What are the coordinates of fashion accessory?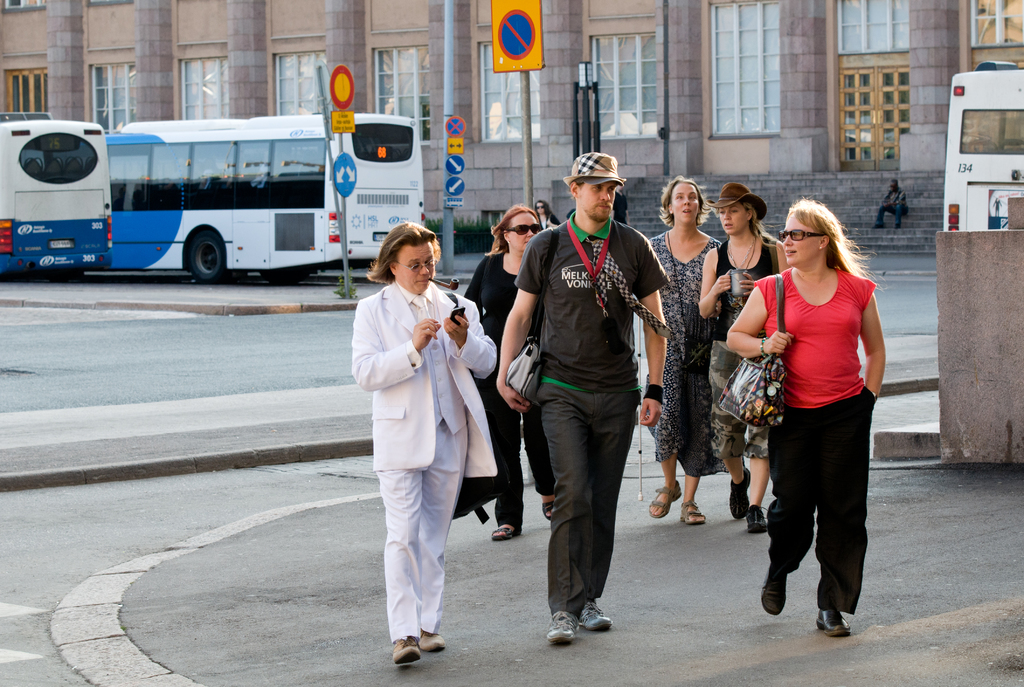
(775,225,828,247).
